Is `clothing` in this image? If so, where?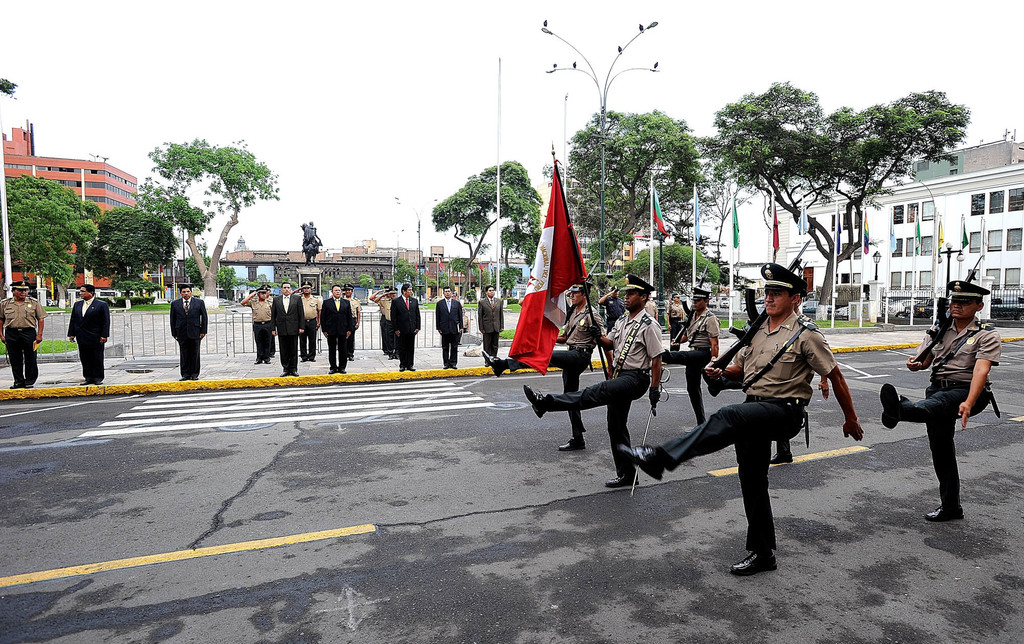
Yes, at pyautogui.locateOnScreen(435, 297, 461, 367).
